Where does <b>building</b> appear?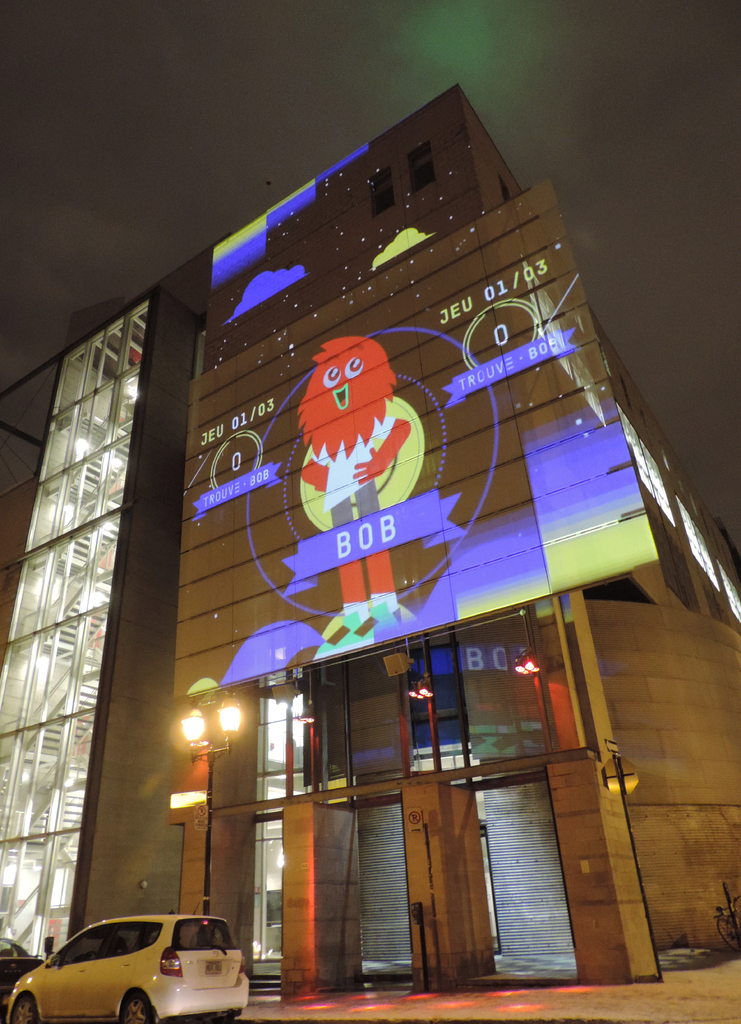
Appears at region(0, 83, 740, 984).
